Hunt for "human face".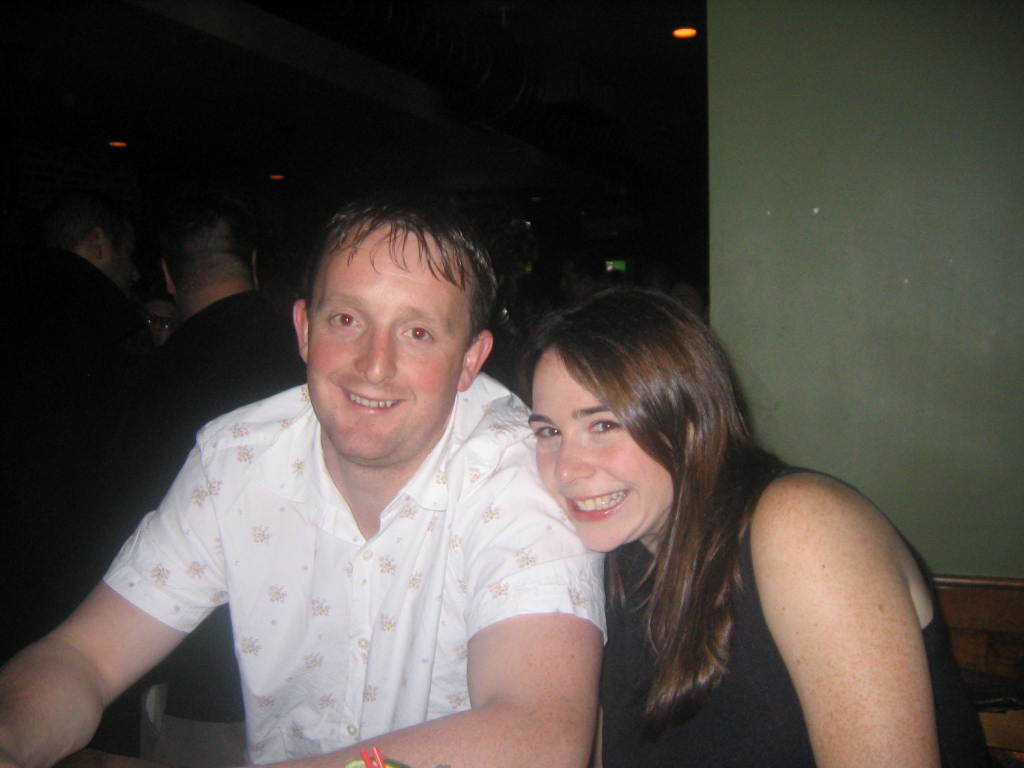
Hunted down at bbox(310, 223, 470, 458).
